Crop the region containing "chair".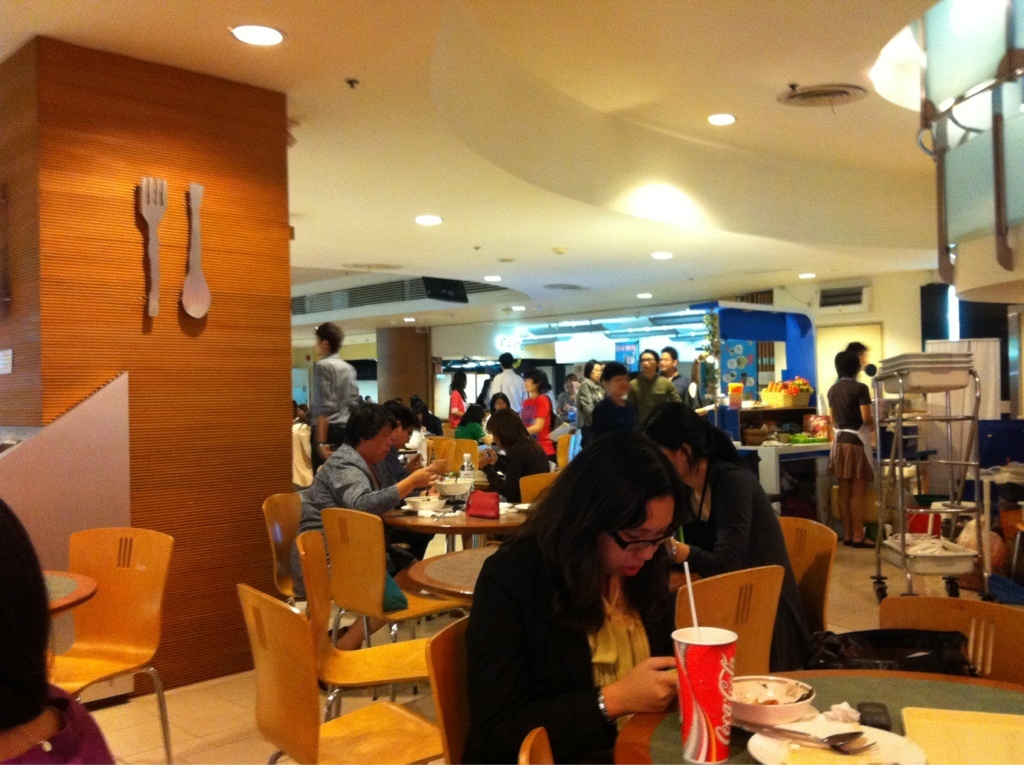
Crop region: Rect(263, 488, 307, 603).
